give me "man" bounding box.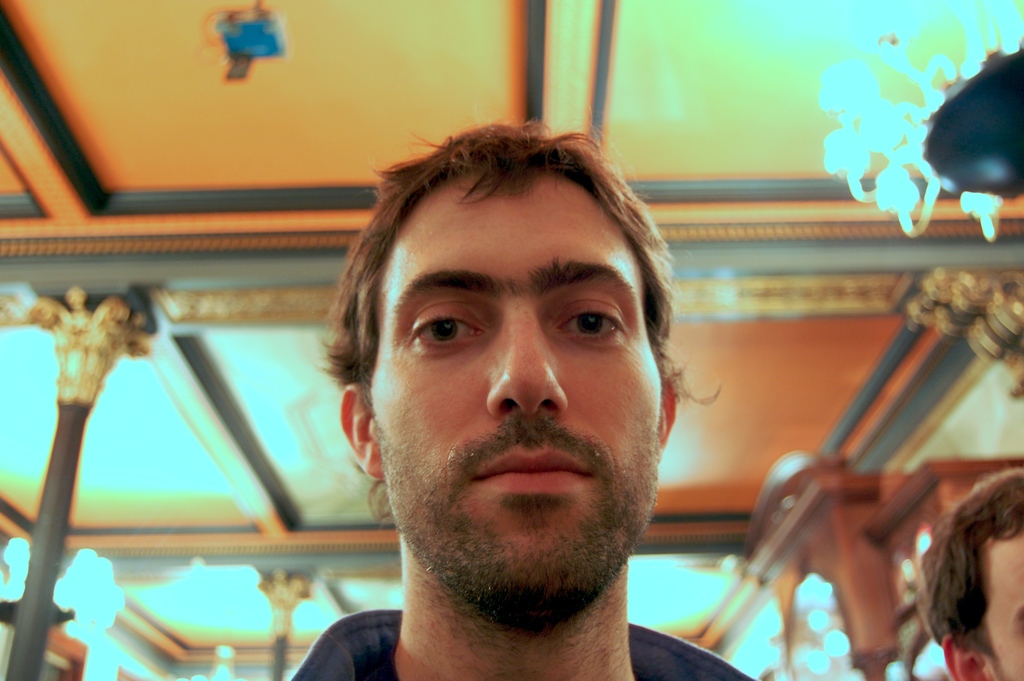
(912,470,1023,680).
